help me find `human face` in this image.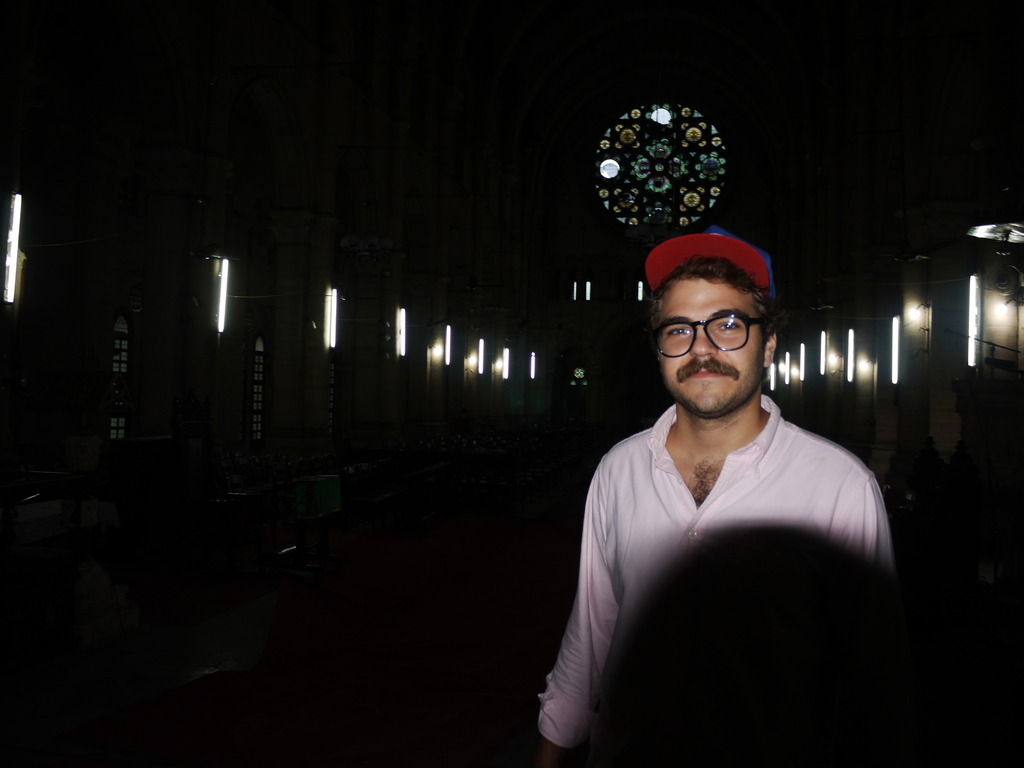
Found it: 658:274:758:416.
